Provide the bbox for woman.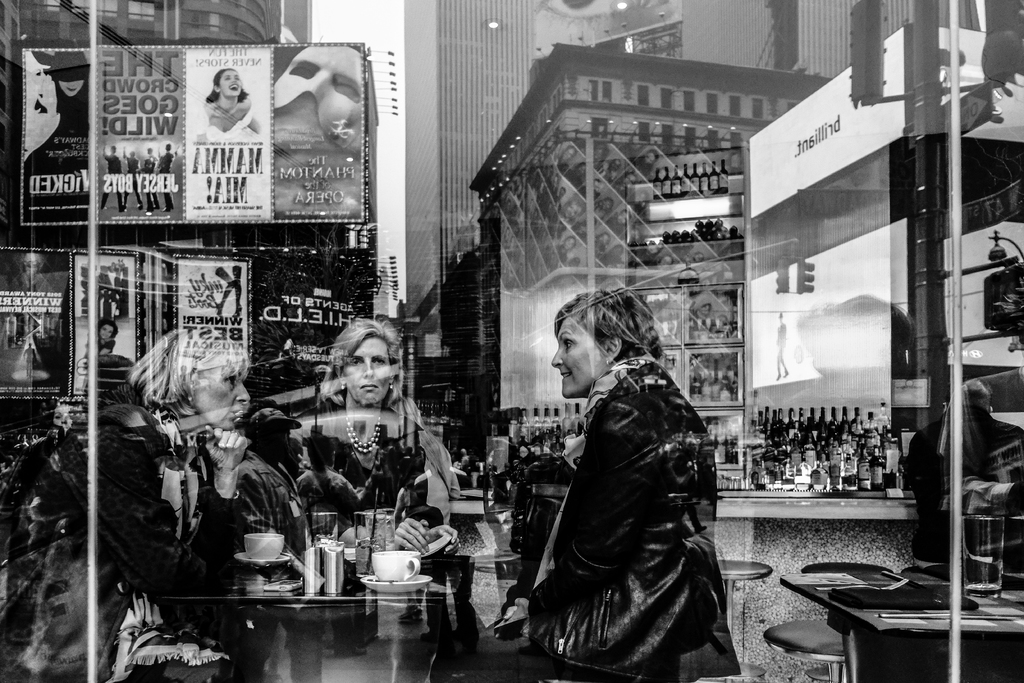
[502,265,758,681].
